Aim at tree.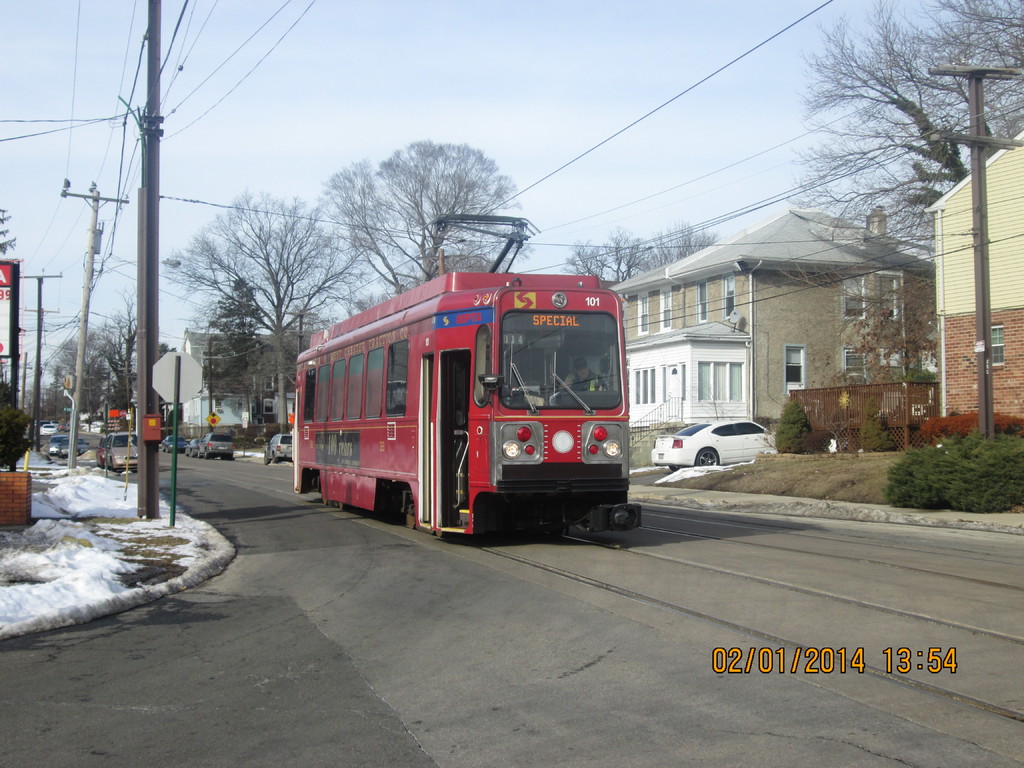
Aimed at Rect(160, 183, 361, 435).
